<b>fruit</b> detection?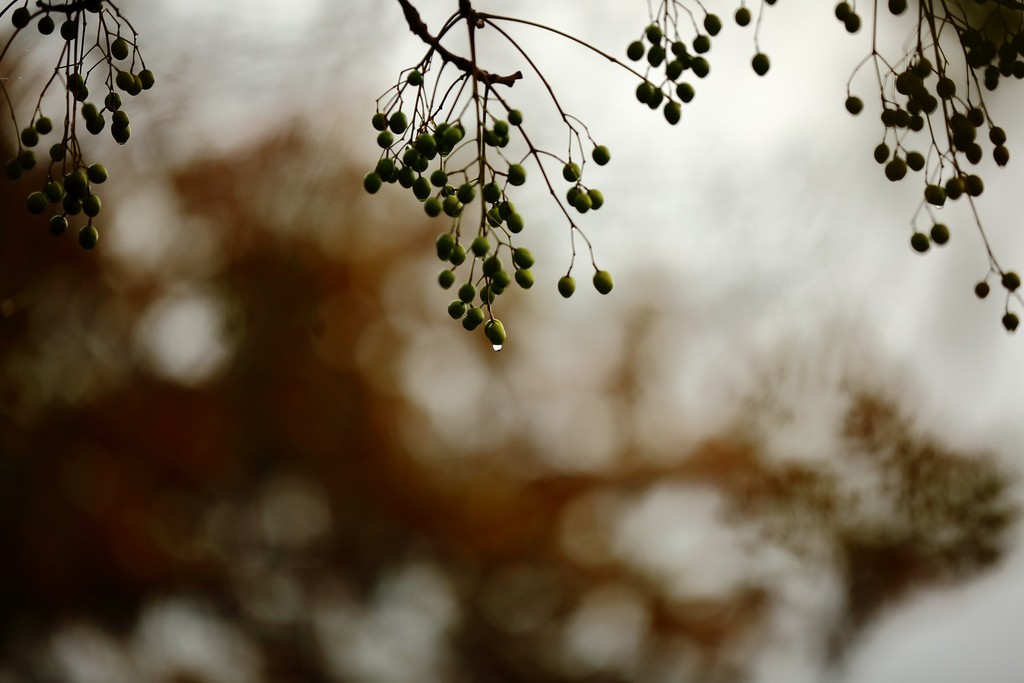
1000/273/1022/294
